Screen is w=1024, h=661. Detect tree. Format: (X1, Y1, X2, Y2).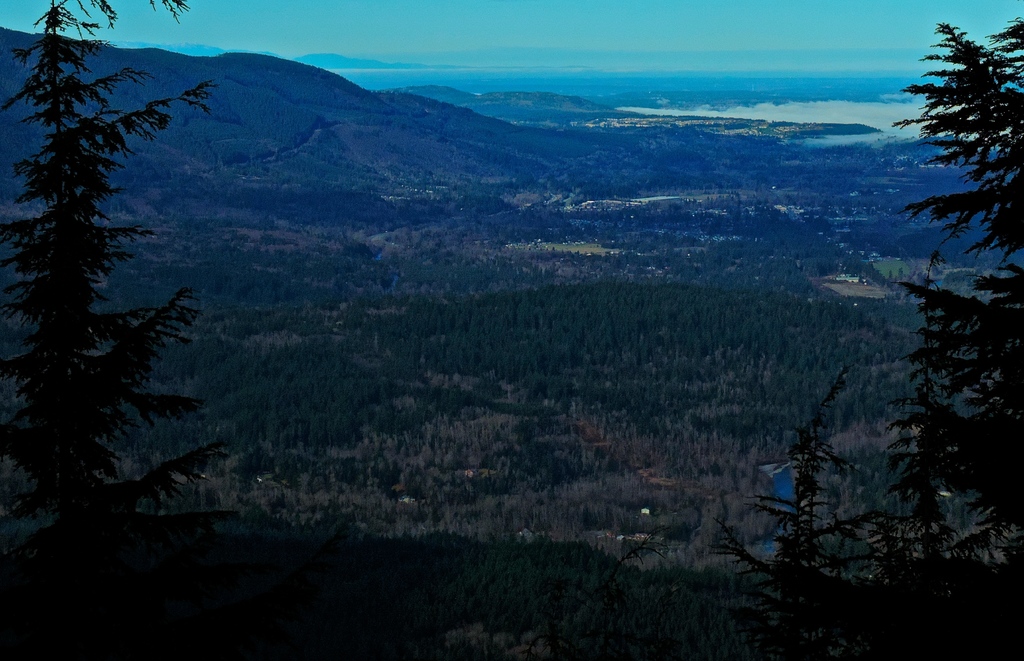
(886, 18, 1023, 590).
